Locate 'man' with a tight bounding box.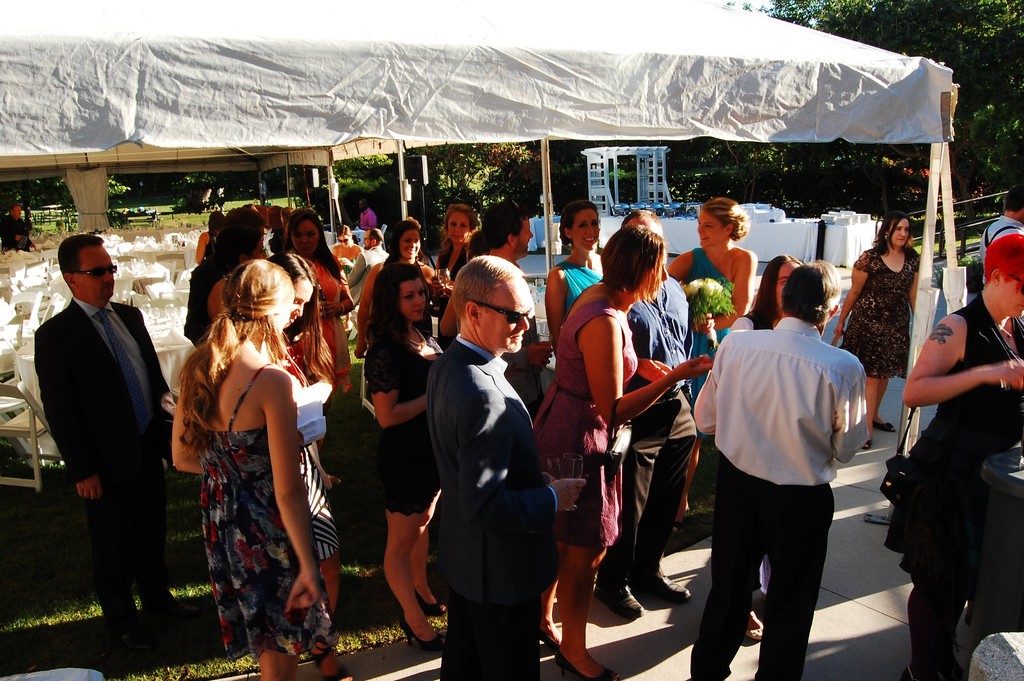
bbox(426, 254, 586, 680).
